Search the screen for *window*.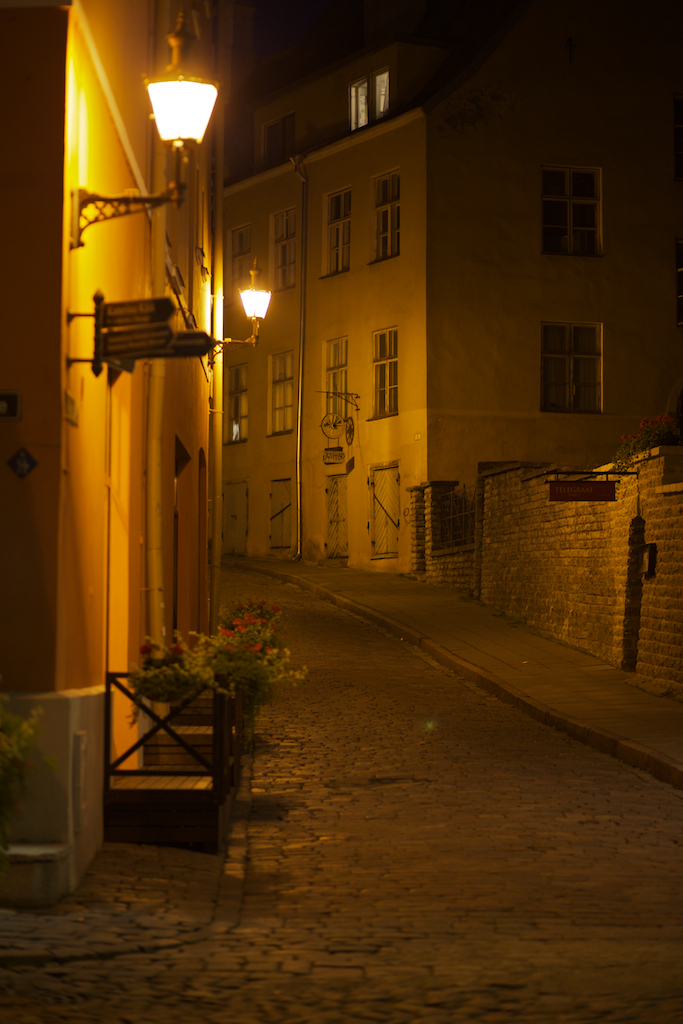
Found at rect(266, 349, 293, 436).
